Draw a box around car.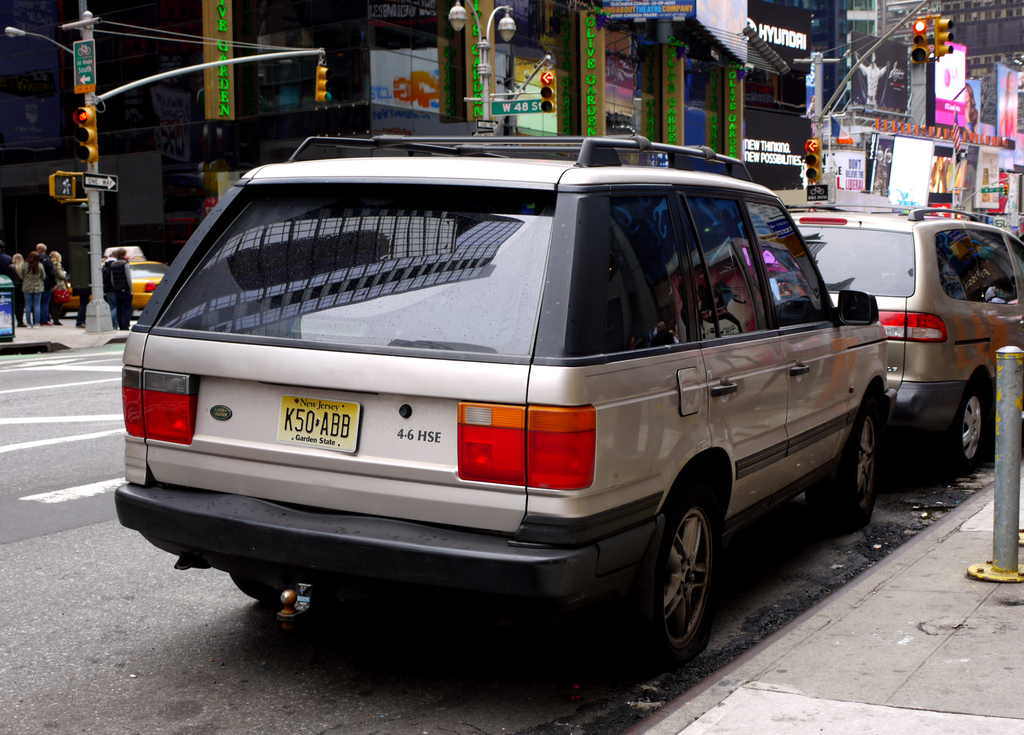
[61, 247, 171, 318].
